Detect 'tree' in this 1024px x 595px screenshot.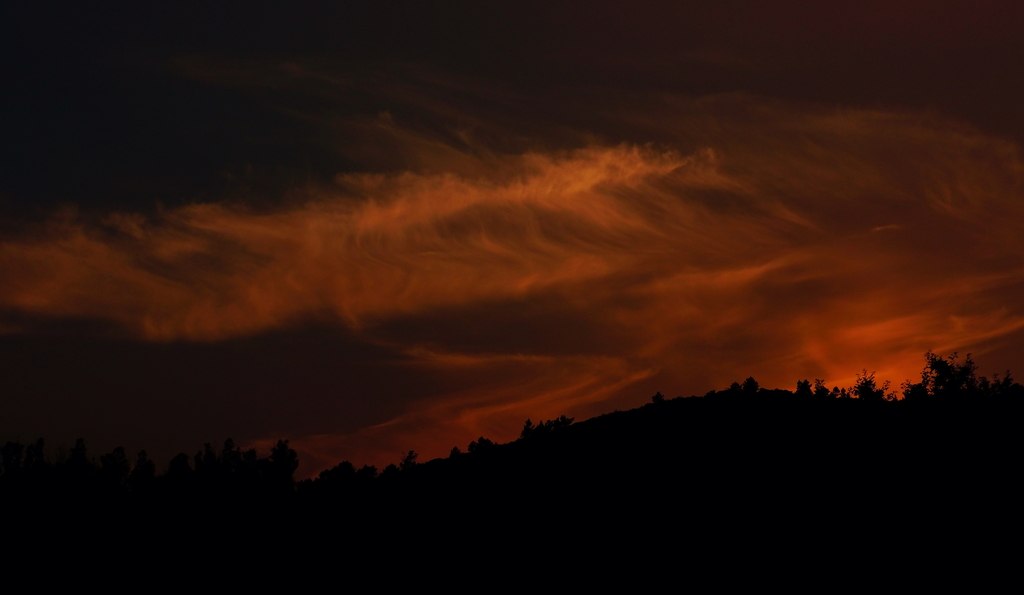
Detection: [left=849, top=368, right=895, bottom=402].
